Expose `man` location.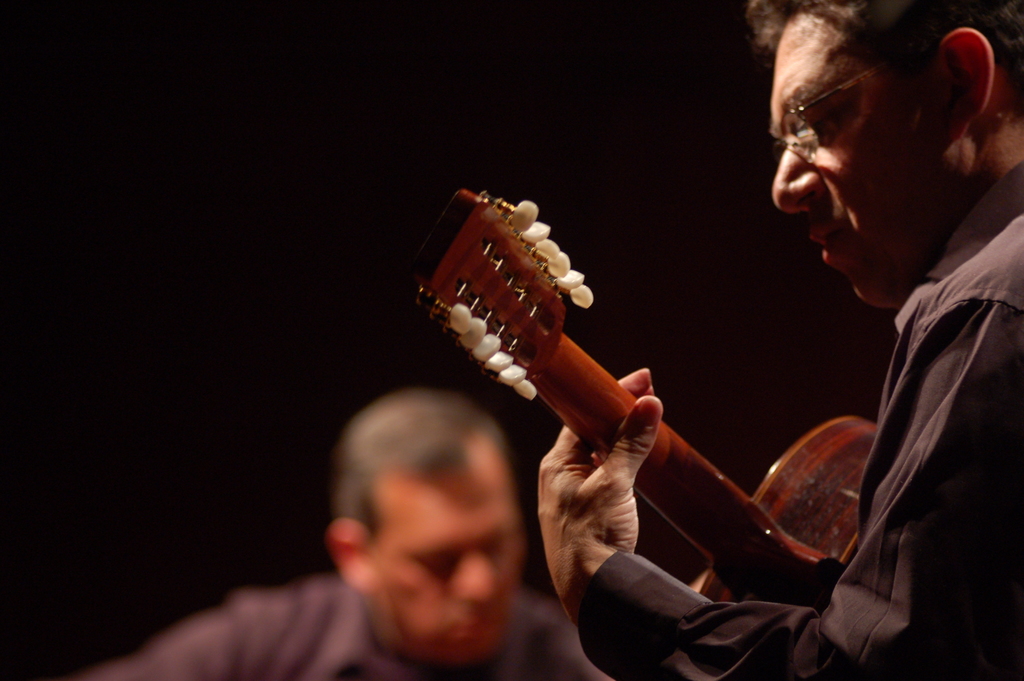
Exposed at x1=534, y1=0, x2=1023, y2=680.
